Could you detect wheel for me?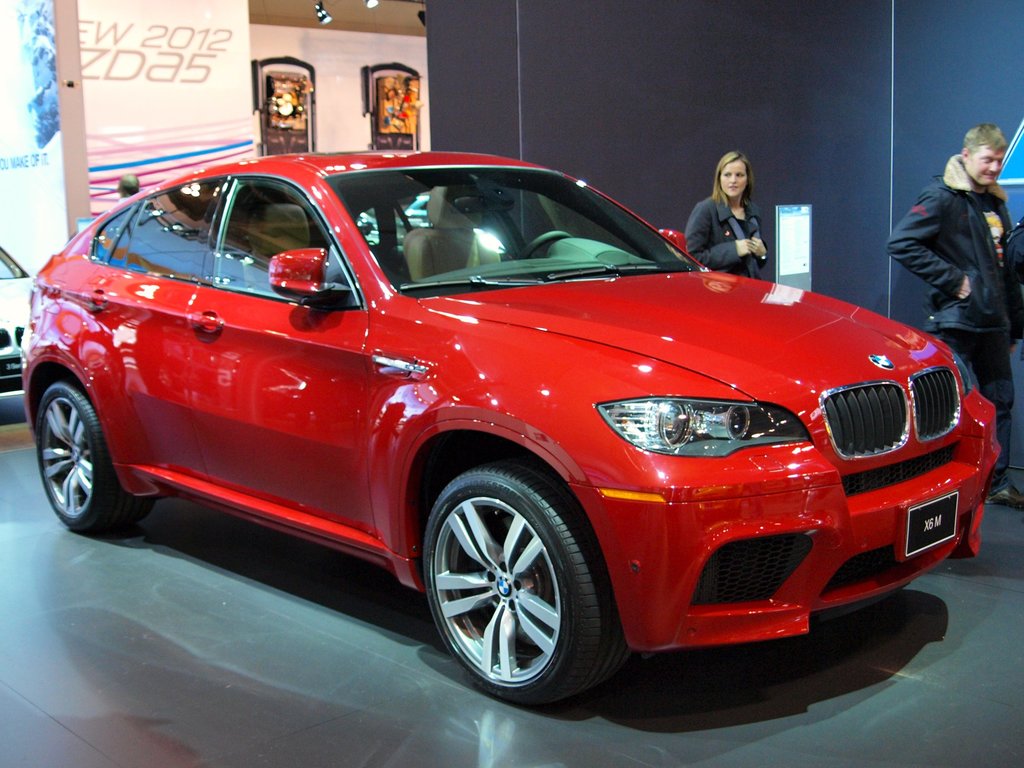
Detection result: 32/383/120/531.
